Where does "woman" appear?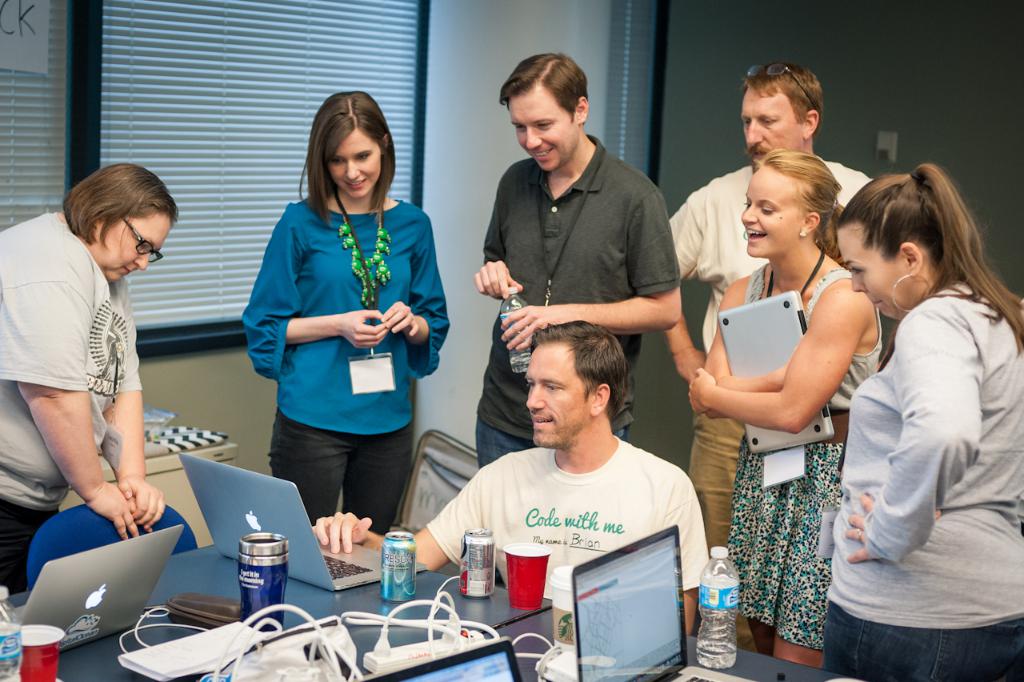
Appears at x1=826 y1=162 x2=1023 y2=681.
